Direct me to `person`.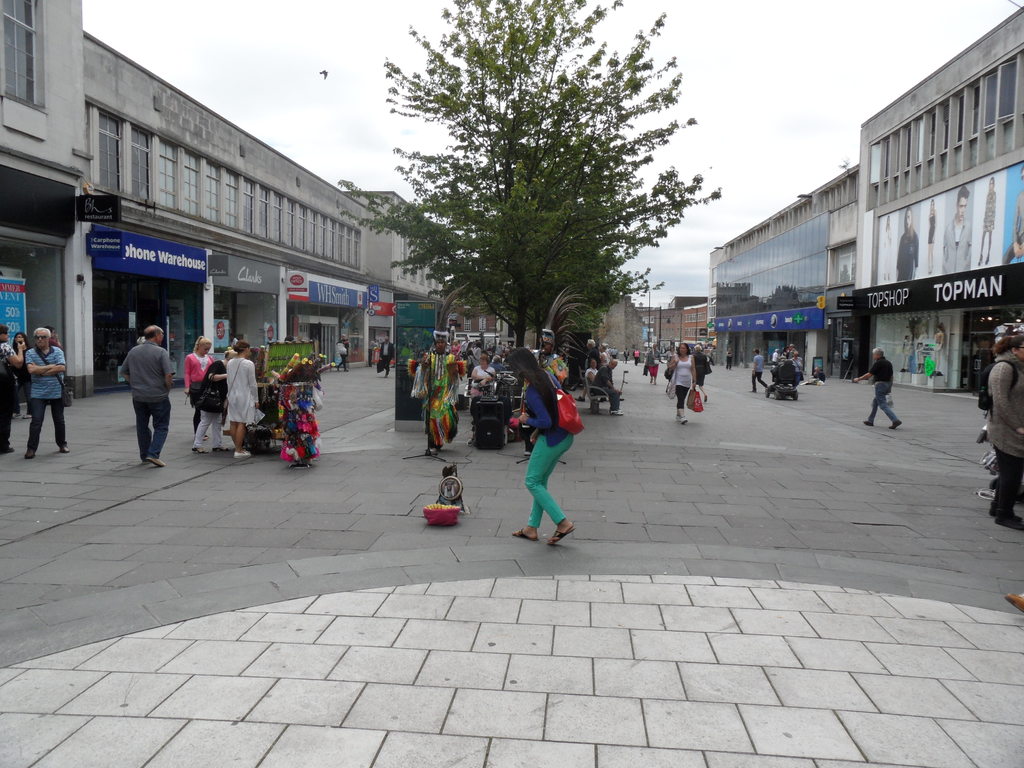
Direction: 509/321/586/550.
